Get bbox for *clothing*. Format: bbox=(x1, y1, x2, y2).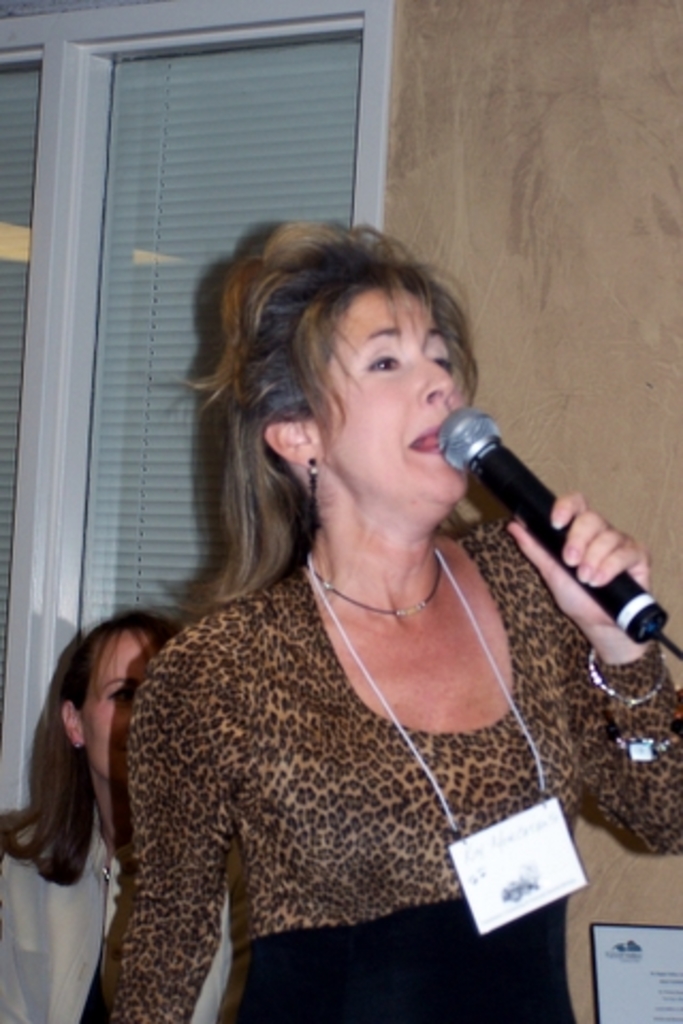
bbox=(70, 397, 668, 1023).
